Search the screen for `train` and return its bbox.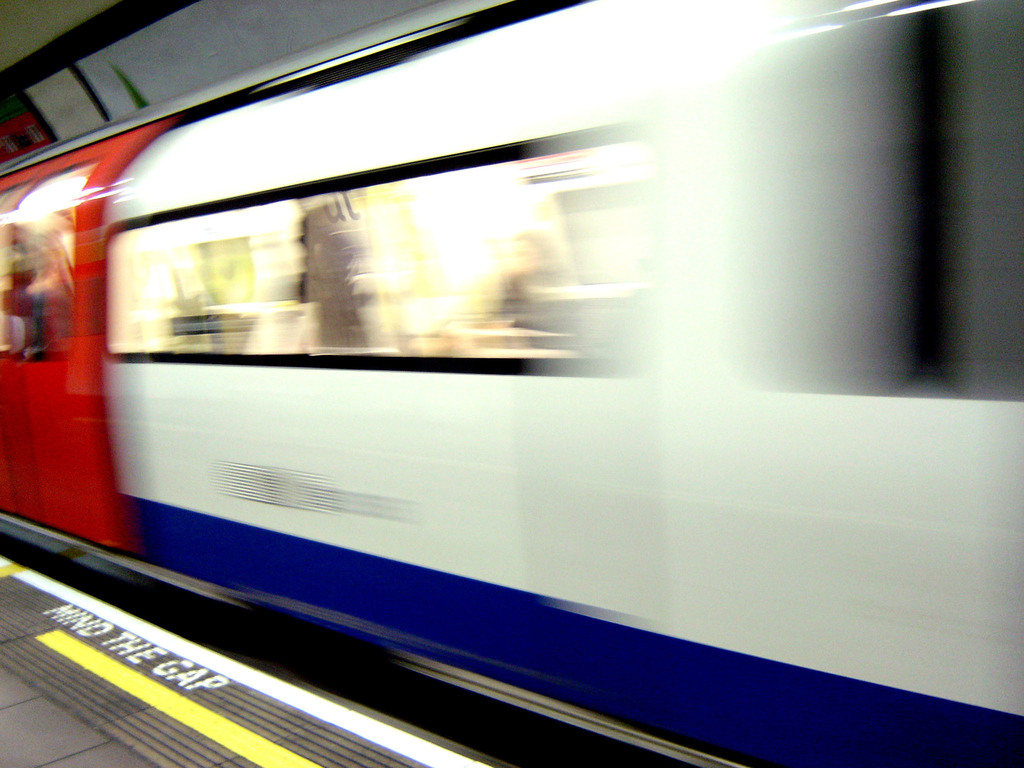
Found: rect(0, 0, 1023, 767).
